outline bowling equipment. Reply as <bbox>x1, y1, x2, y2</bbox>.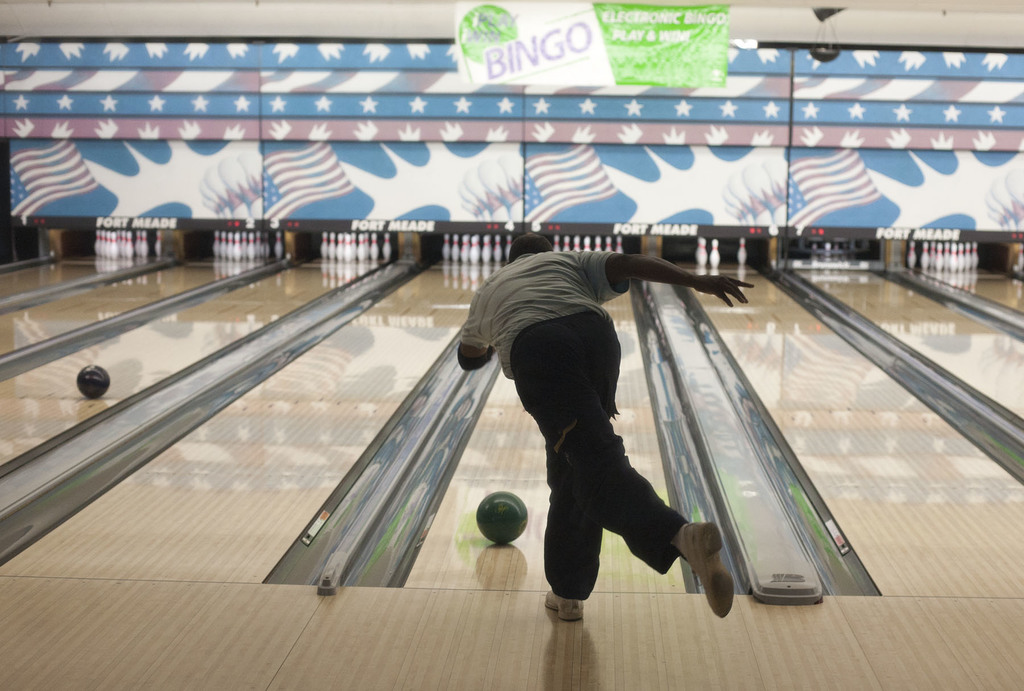
<bbox>271, 232, 288, 268</bbox>.
